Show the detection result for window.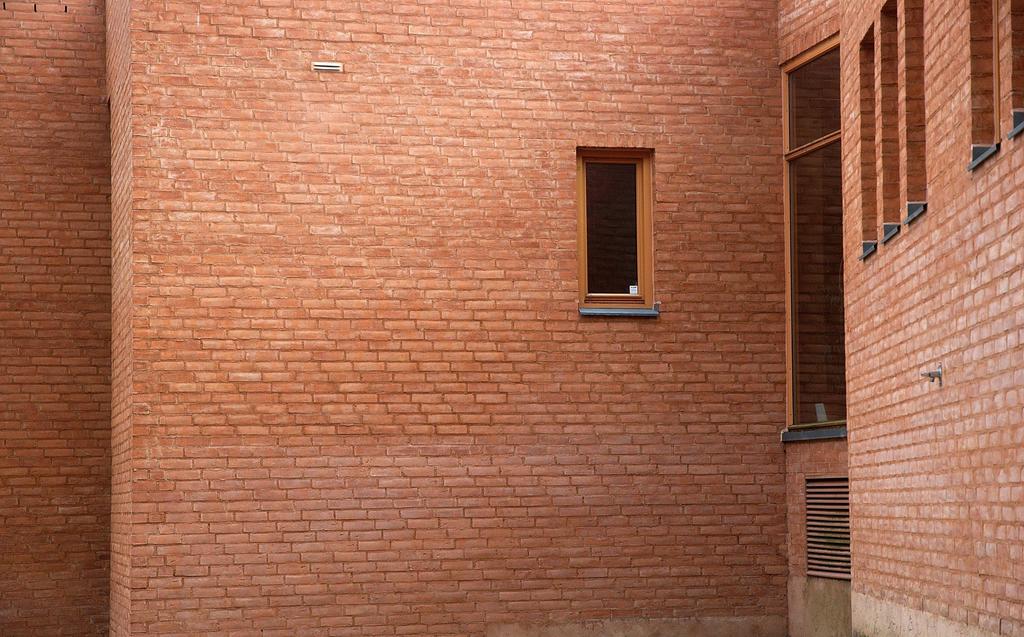
region(900, 0, 936, 231).
